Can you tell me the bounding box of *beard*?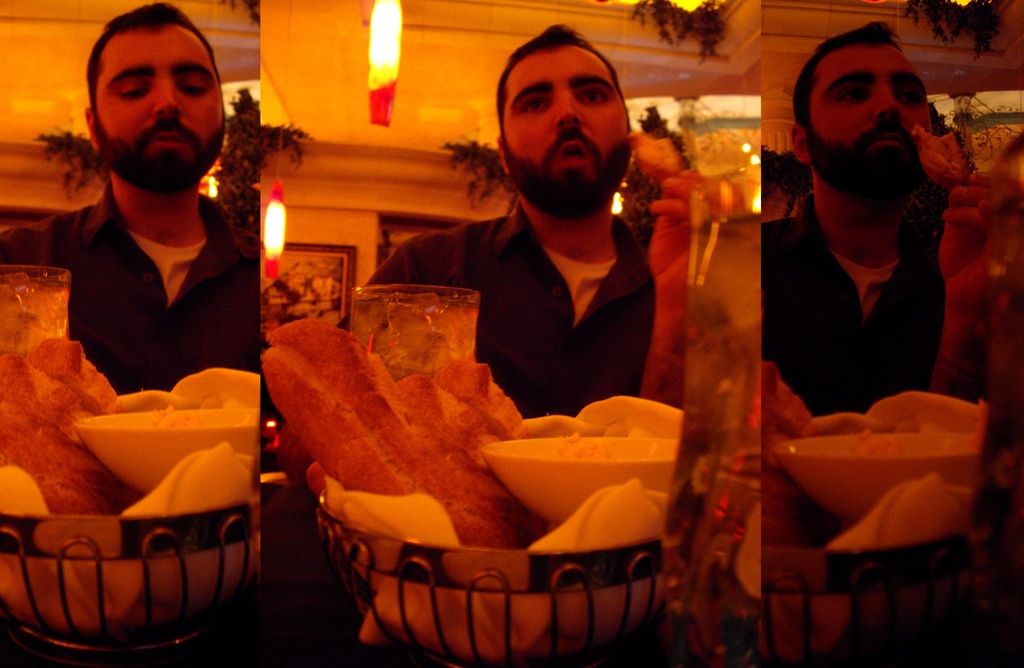
[97, 115, 225, 193].
